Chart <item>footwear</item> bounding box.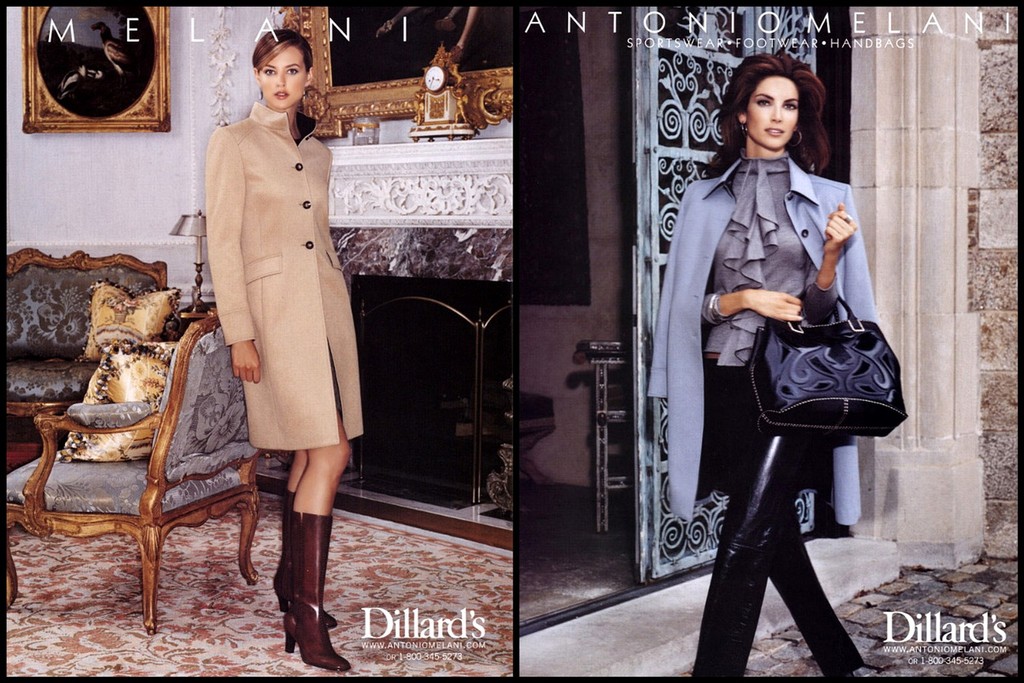
Charted: 268 492 295 615.
